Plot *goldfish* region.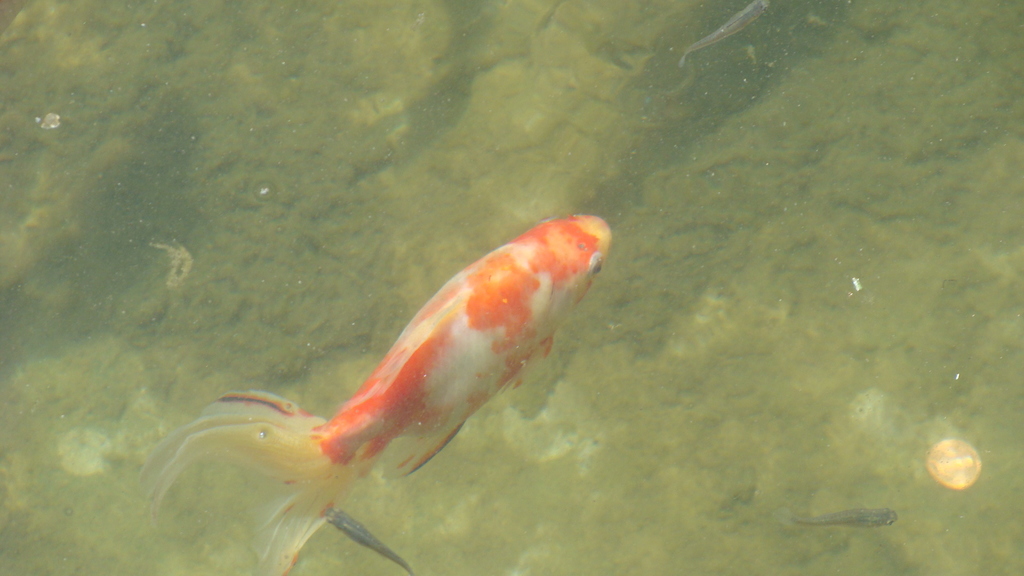
Plotted at crop(141, 214, 606, 566).
